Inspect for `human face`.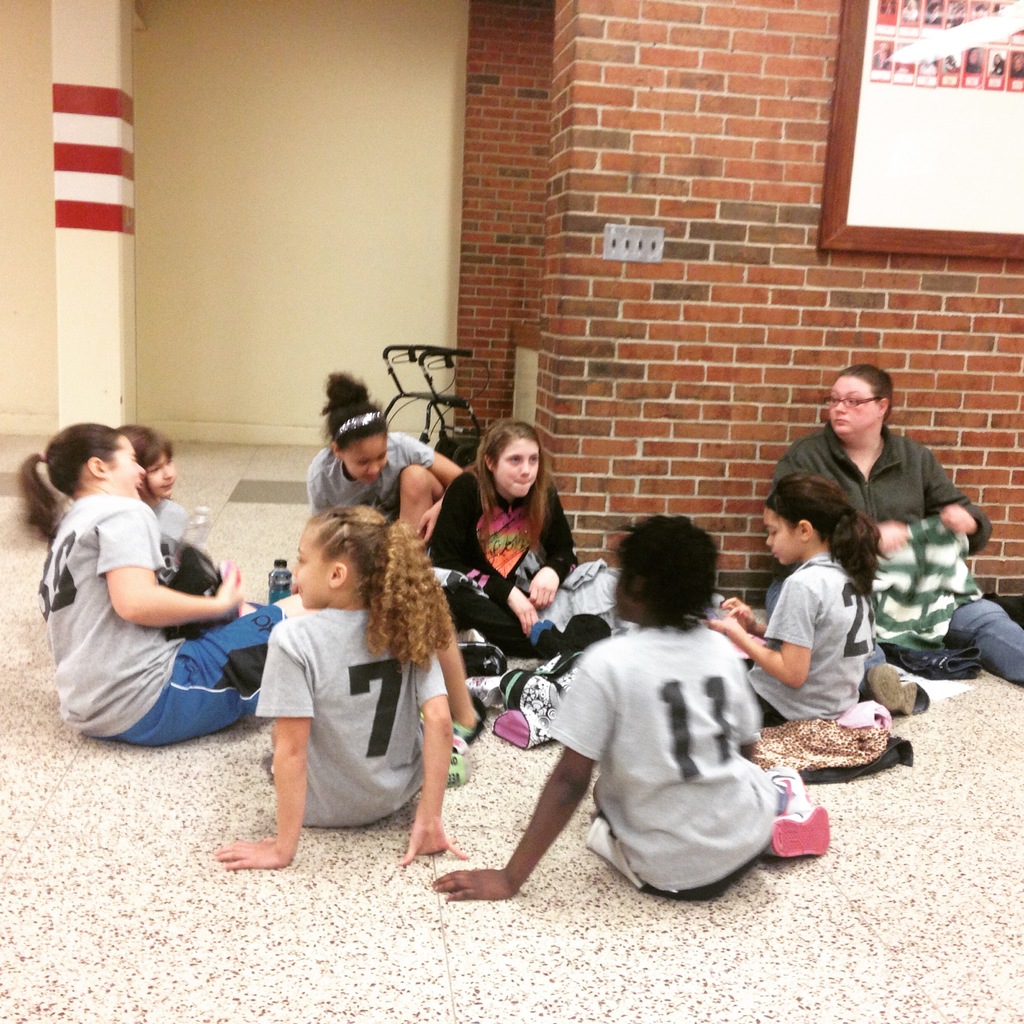
Inspection: {"left": 105, "top": 435, "right": 145, "bottom": 500}.
